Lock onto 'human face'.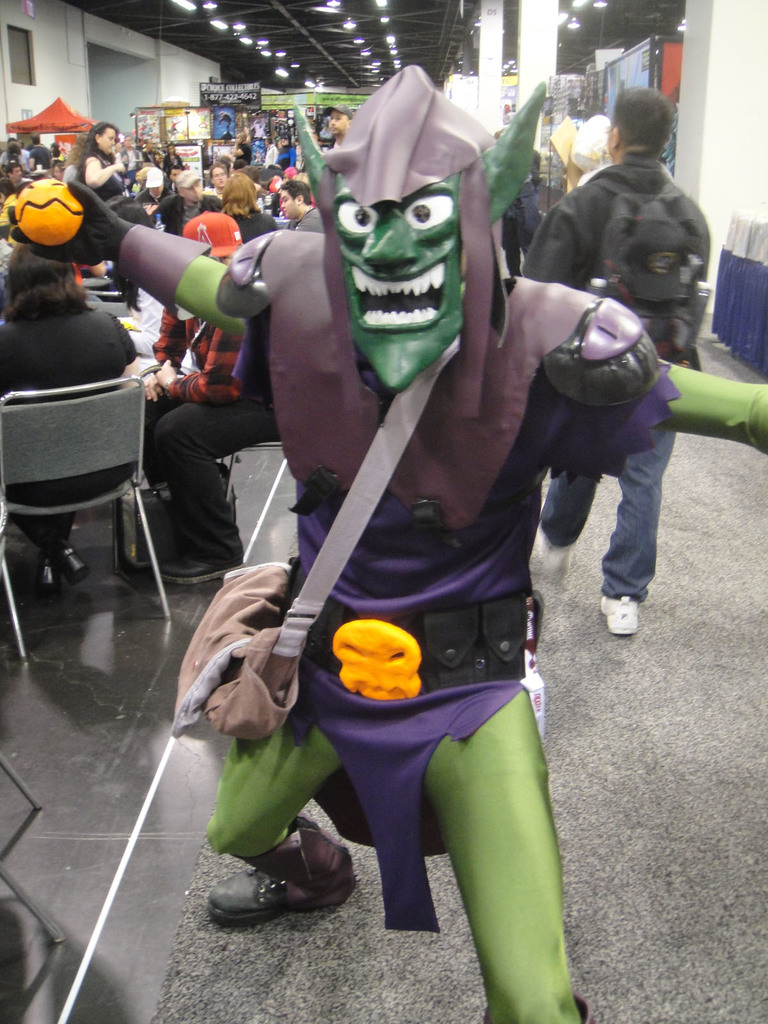
Locked: pyautogui.locateOnScreen(95, 127, 121, 158).
